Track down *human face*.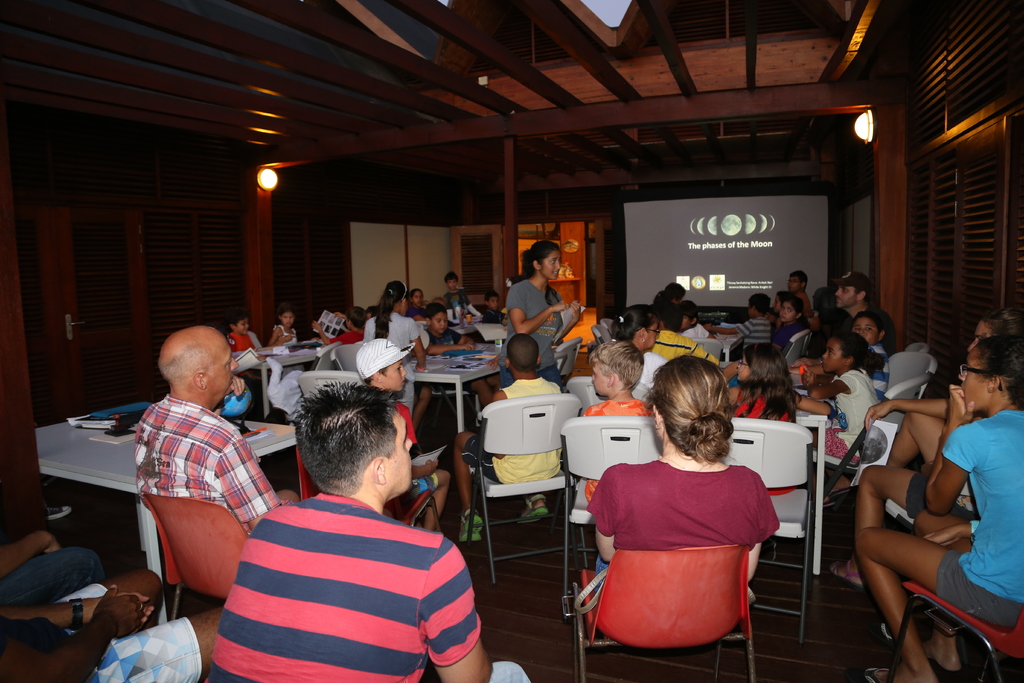
Tracked to <region>207, 341, 241, 404</region>.
